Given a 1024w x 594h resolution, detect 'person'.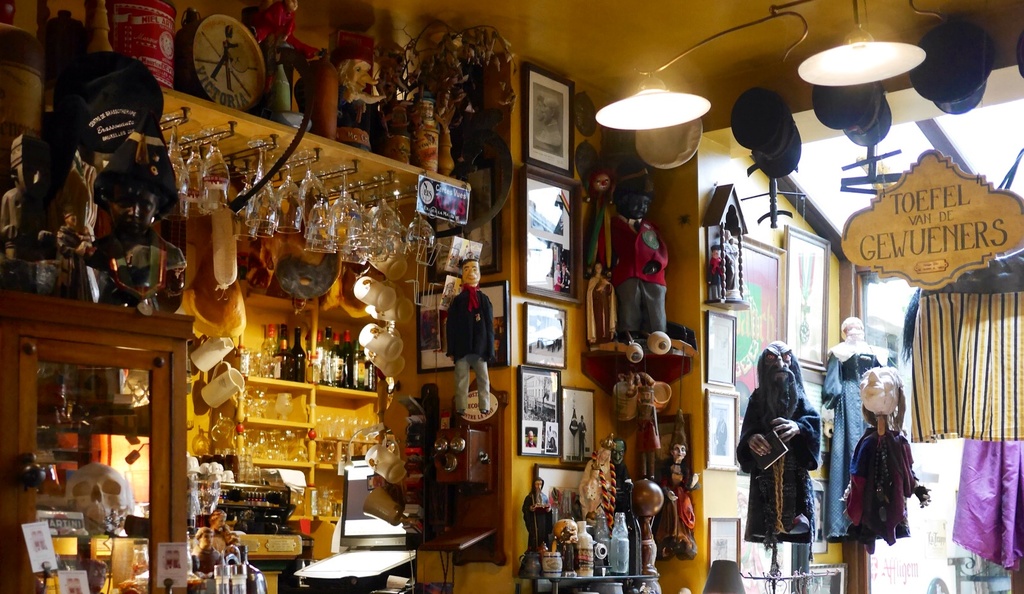
left=657, top=435, right=694, bottom=554.
